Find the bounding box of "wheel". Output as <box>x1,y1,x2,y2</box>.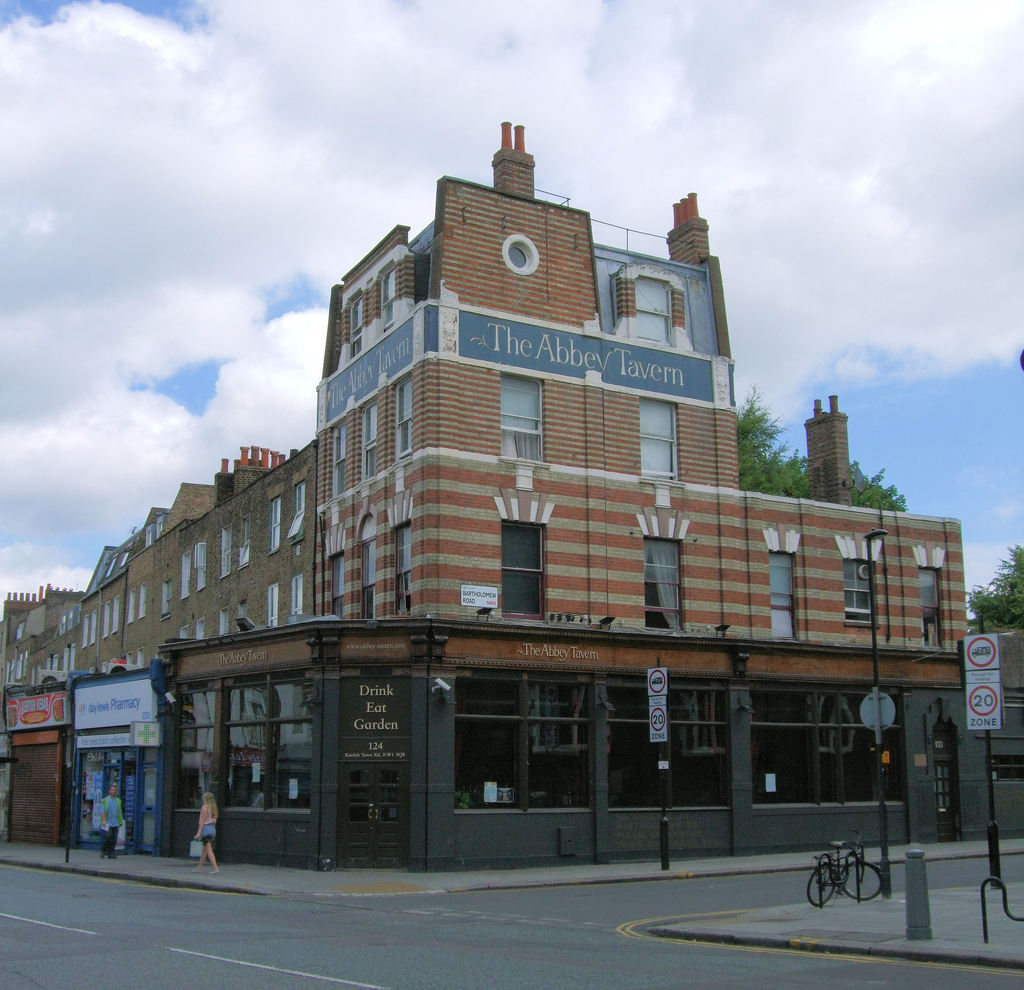
<box>836,859,885,900</box>.
